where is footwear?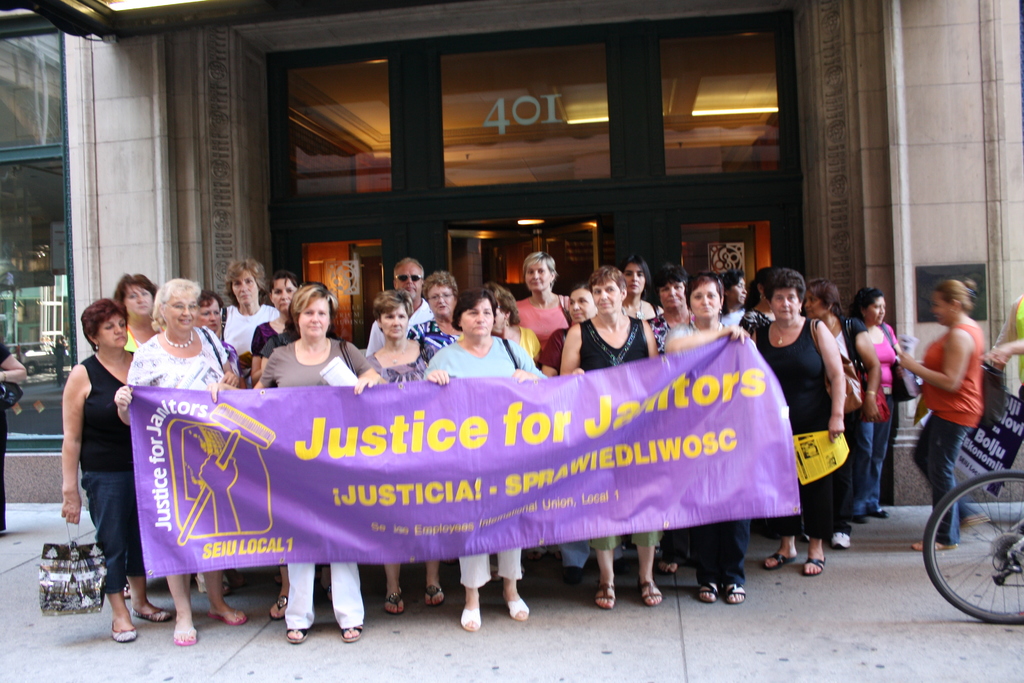
{"left": 804, "top": 558, "right": 826, "bottom": 578}.
